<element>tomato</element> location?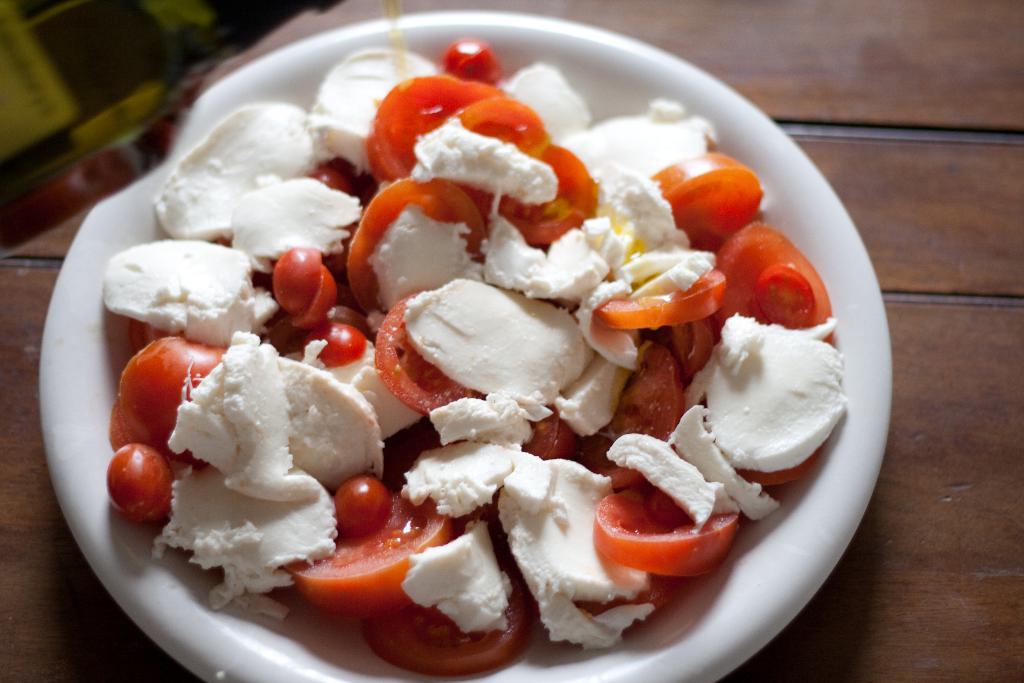
bbox=[371, 297, 483, 422]
